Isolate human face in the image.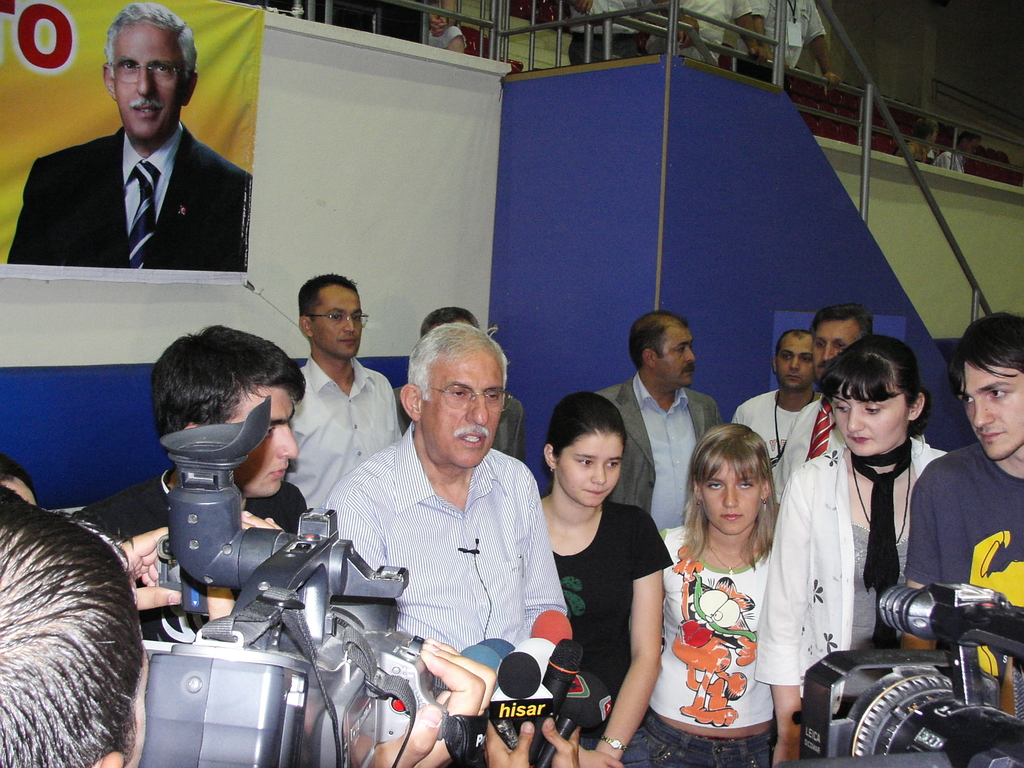
Isolated region: 113 16 188 143.
